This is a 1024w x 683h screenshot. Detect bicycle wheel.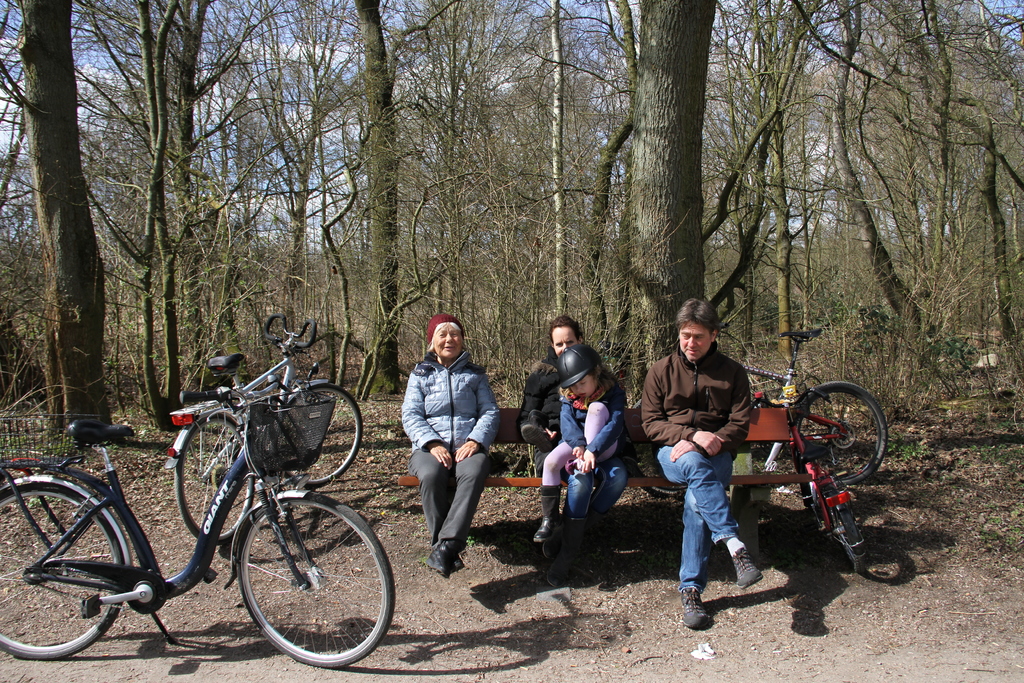
[left=802, top=486, right=824, bottom=537].
